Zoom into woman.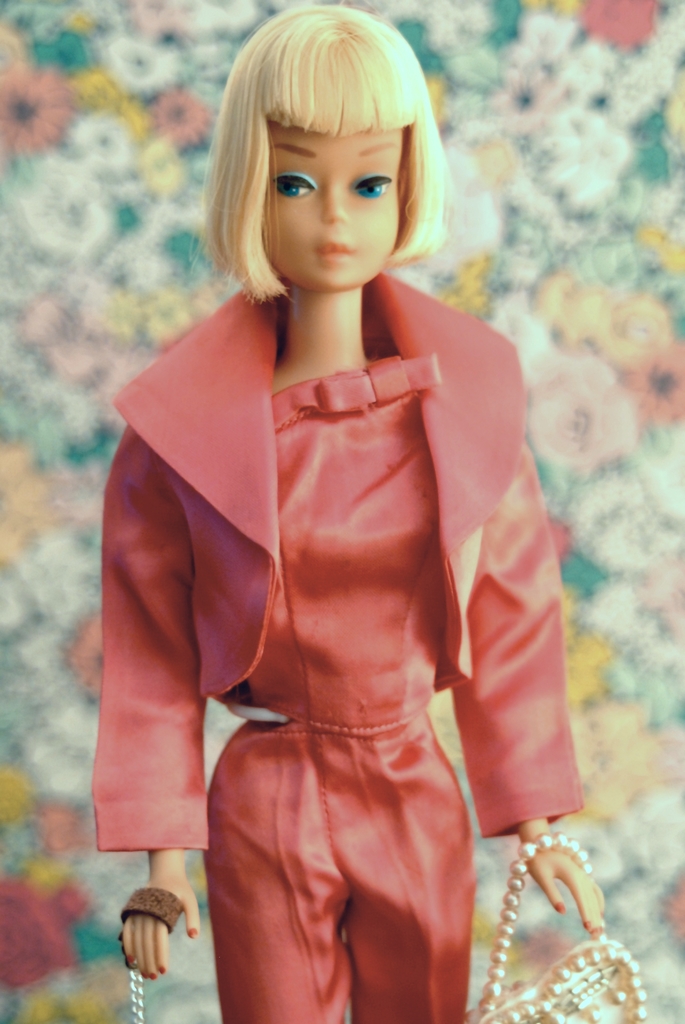
Zoom target: Rect(104, 32, 594, 1011).
